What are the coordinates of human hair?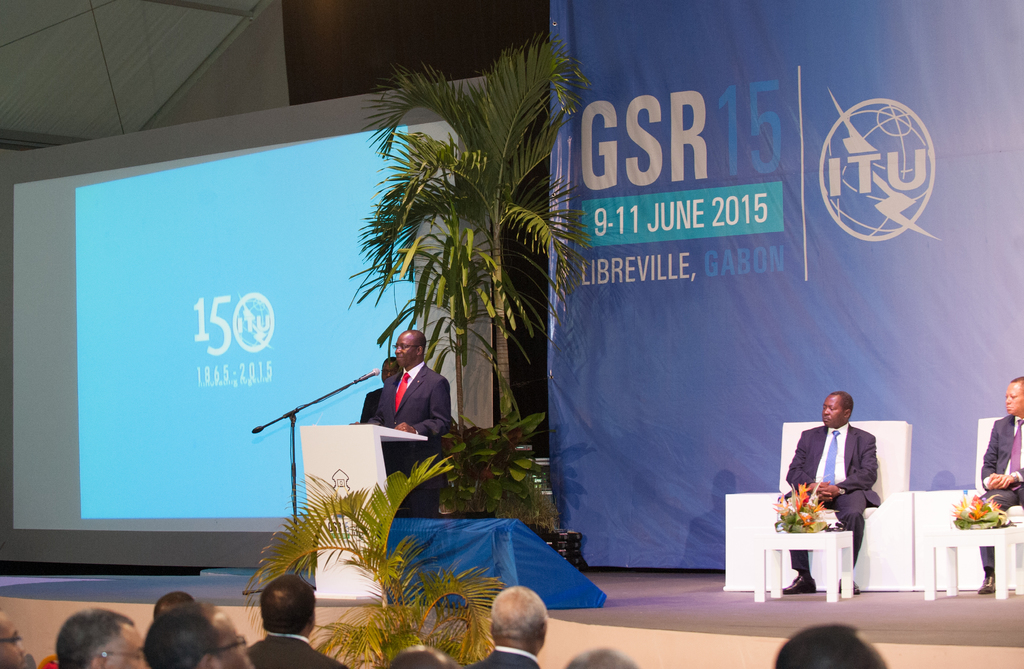
{"x1": 828, "y1": 390, "x2": 854, "y2": 419}.
